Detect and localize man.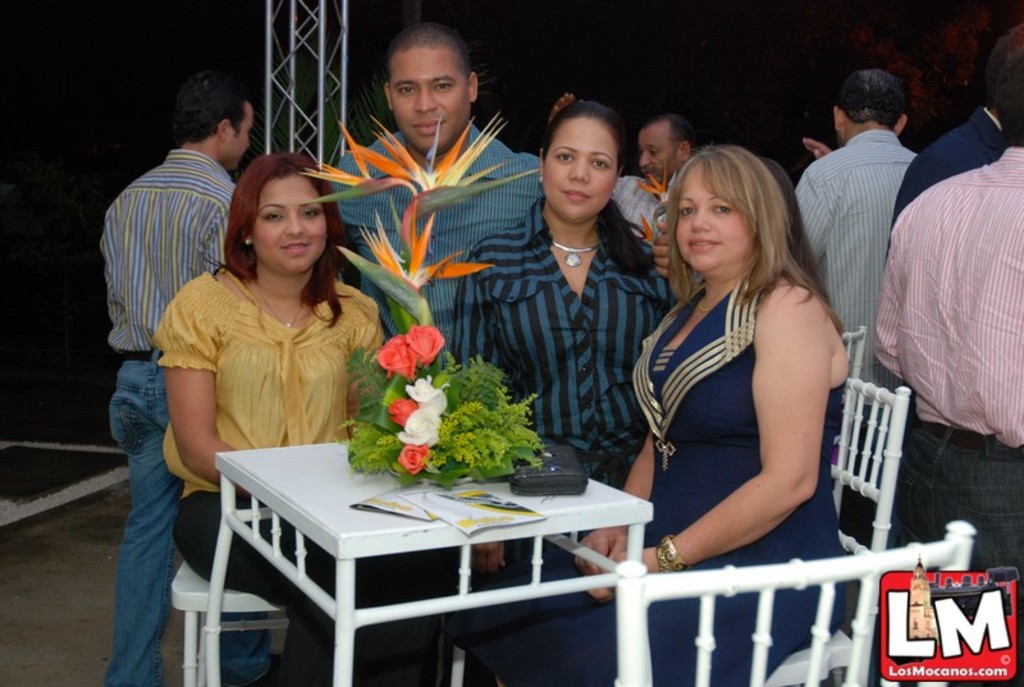
Localized at 883,78,1023,649.
